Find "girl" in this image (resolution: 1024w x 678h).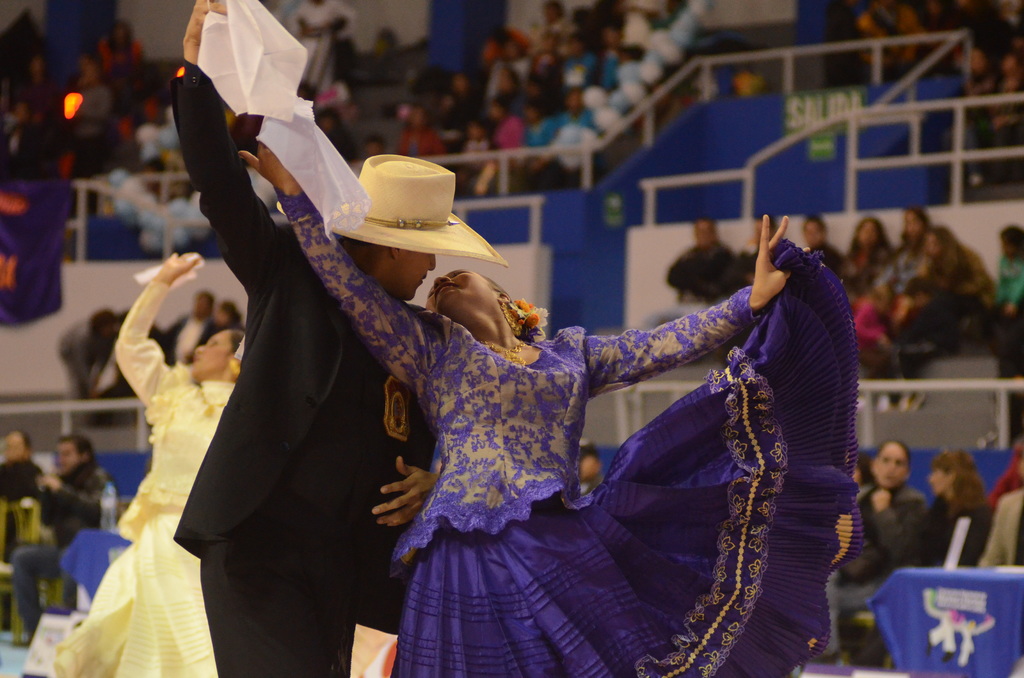
left=815, top=440, right=936, bottom=661.
